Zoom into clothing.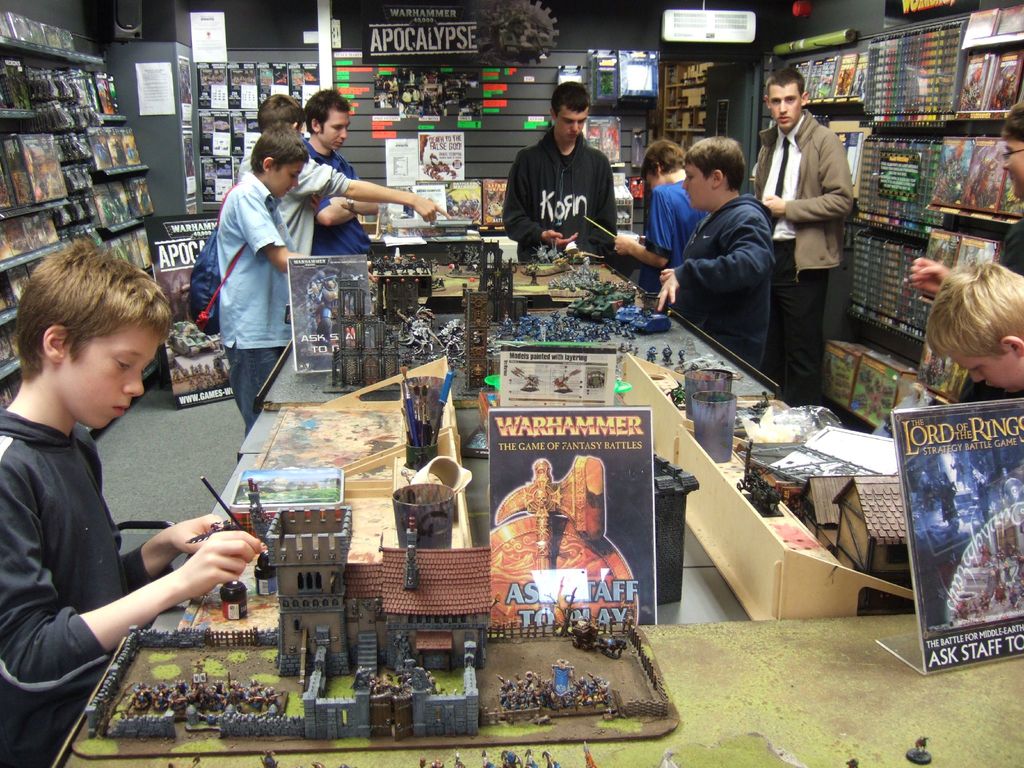
Zoom target: [x1=218, y1=170, x2=303, y2=436].
